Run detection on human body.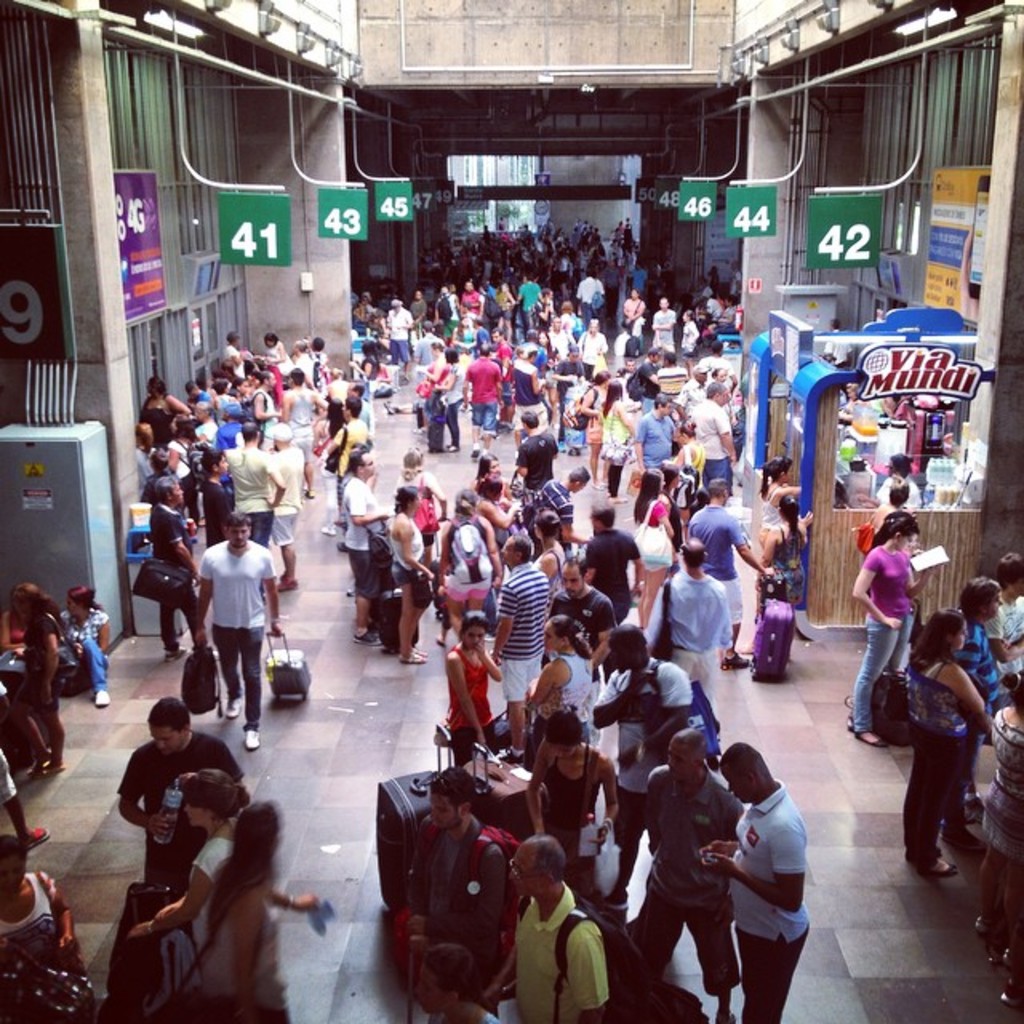
Result: [x1=955, y1=571, x2=1003, y2=715].
